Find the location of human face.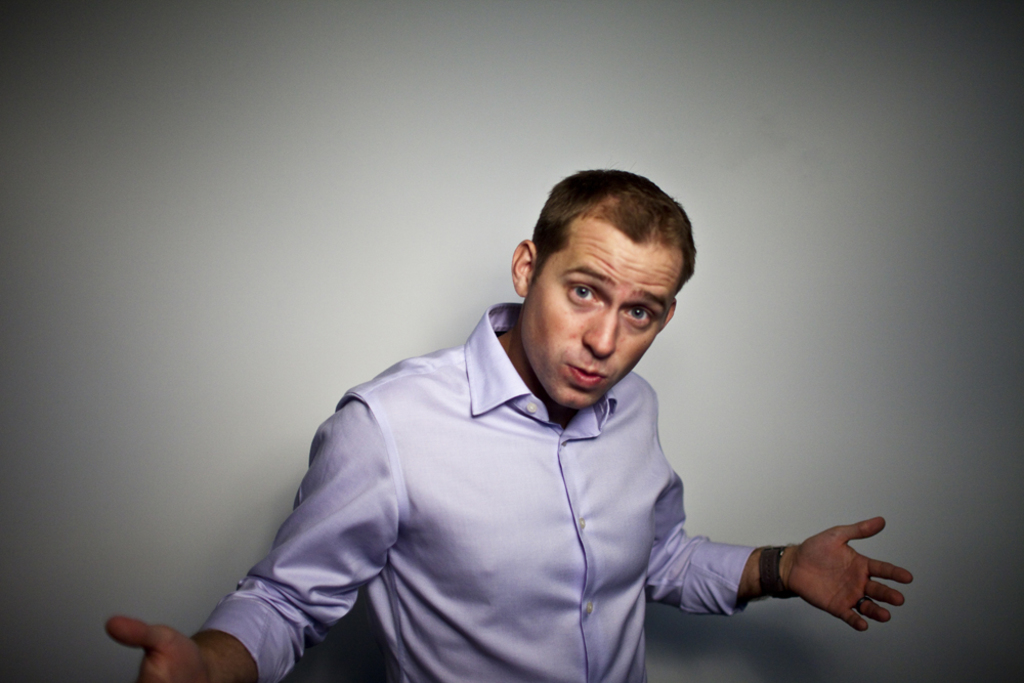
Location: (x1=532, y1=234, x2=674, y2=408).
